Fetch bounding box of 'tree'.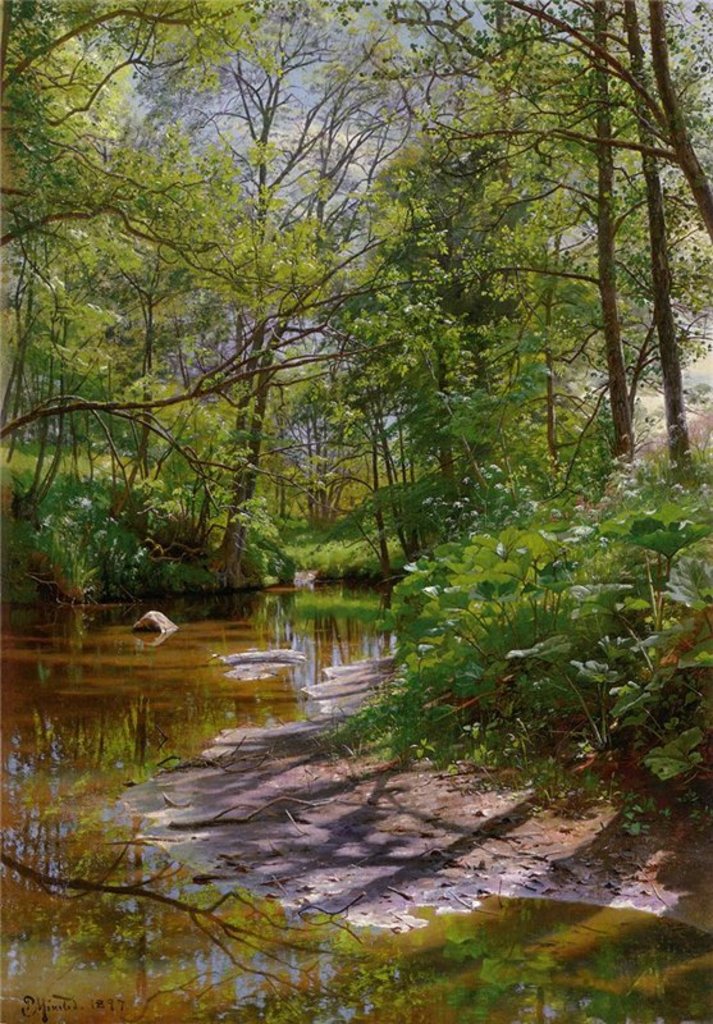
Bbox: (0,0,320,454).
